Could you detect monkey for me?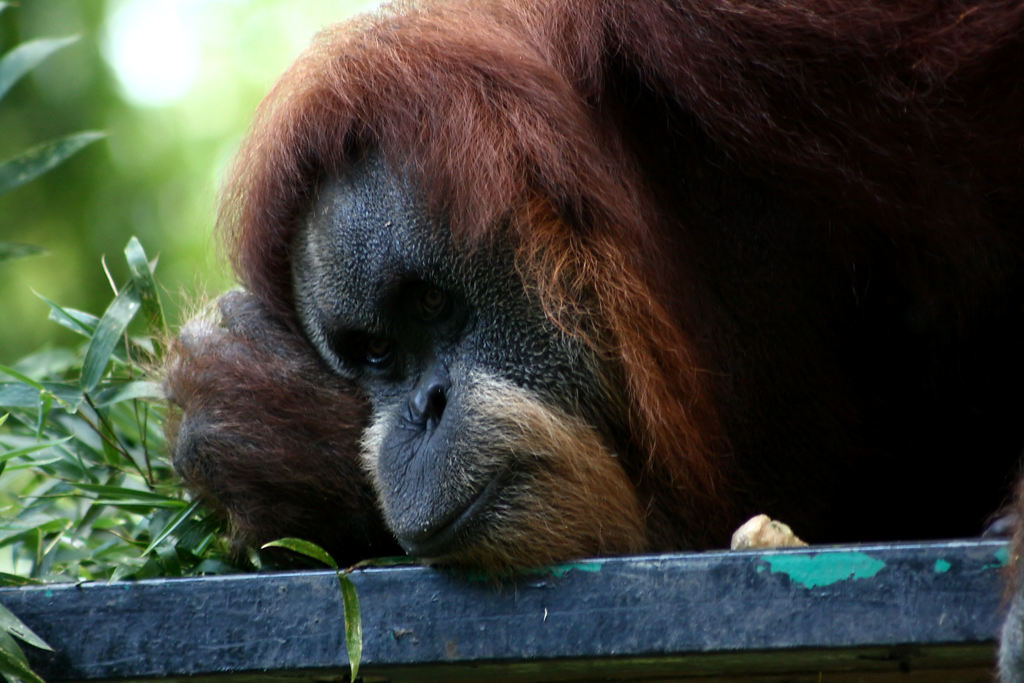
Detection result: Rect(184, 0, 928, 606).
